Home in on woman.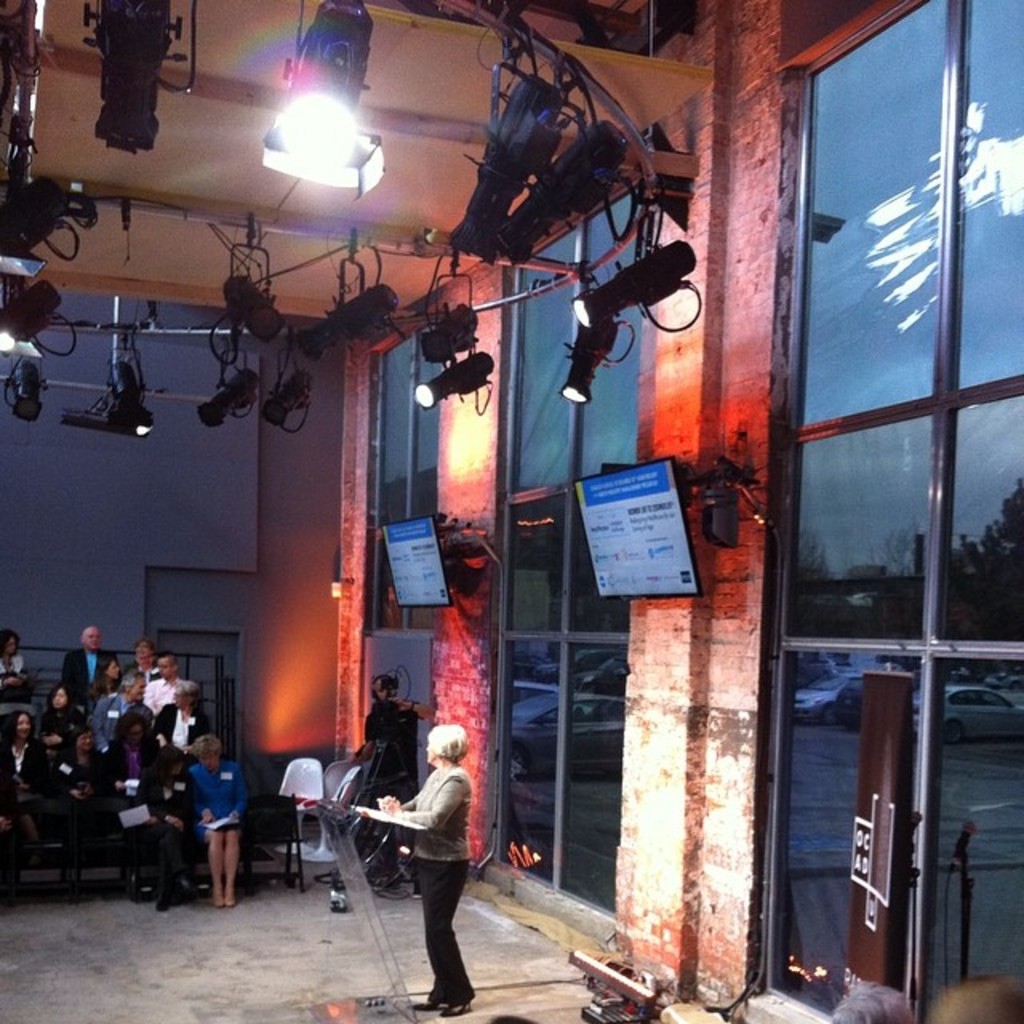
Homed in at [48, 718, 107, 875].
